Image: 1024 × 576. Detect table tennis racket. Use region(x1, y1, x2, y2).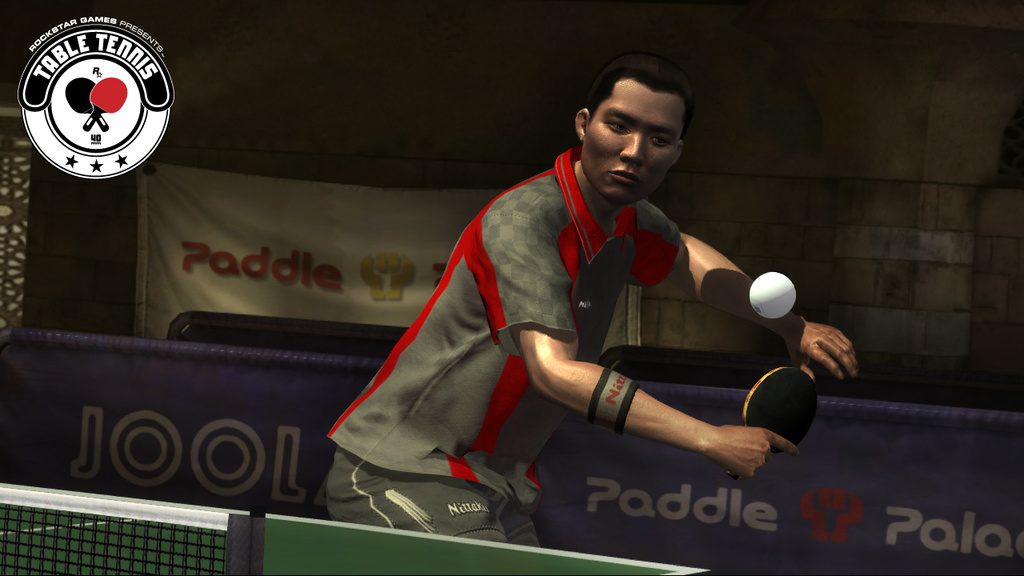
region(62, 78, 109, 129).
